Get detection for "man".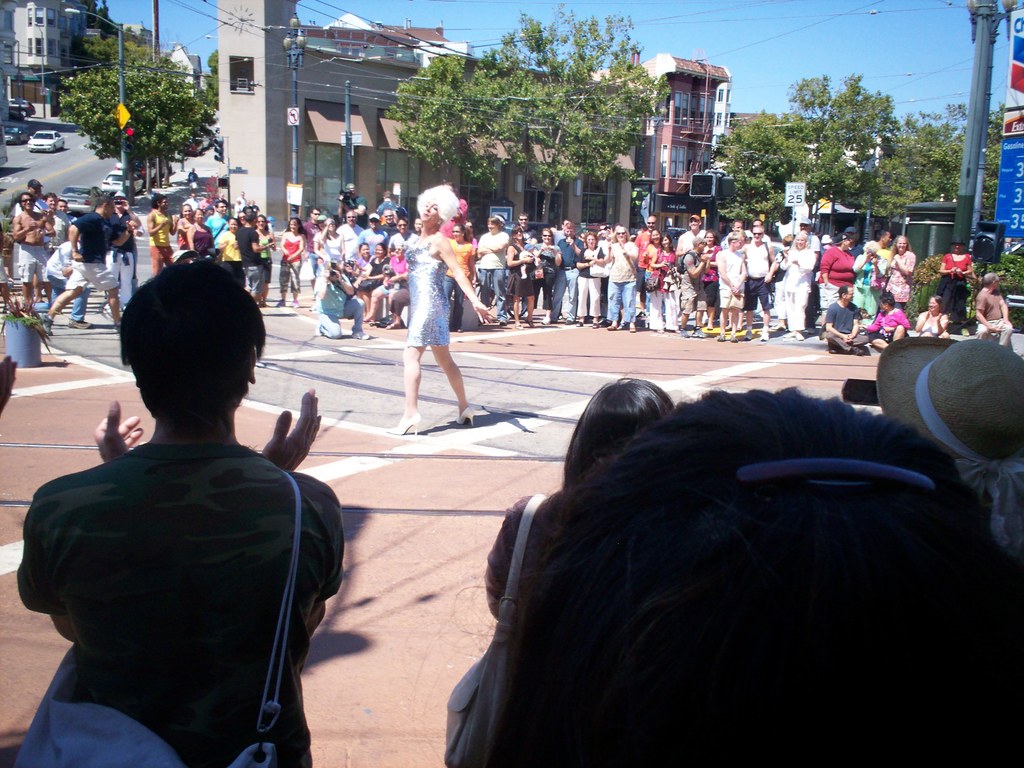
Detection: region(557, 218, 583, 324).
